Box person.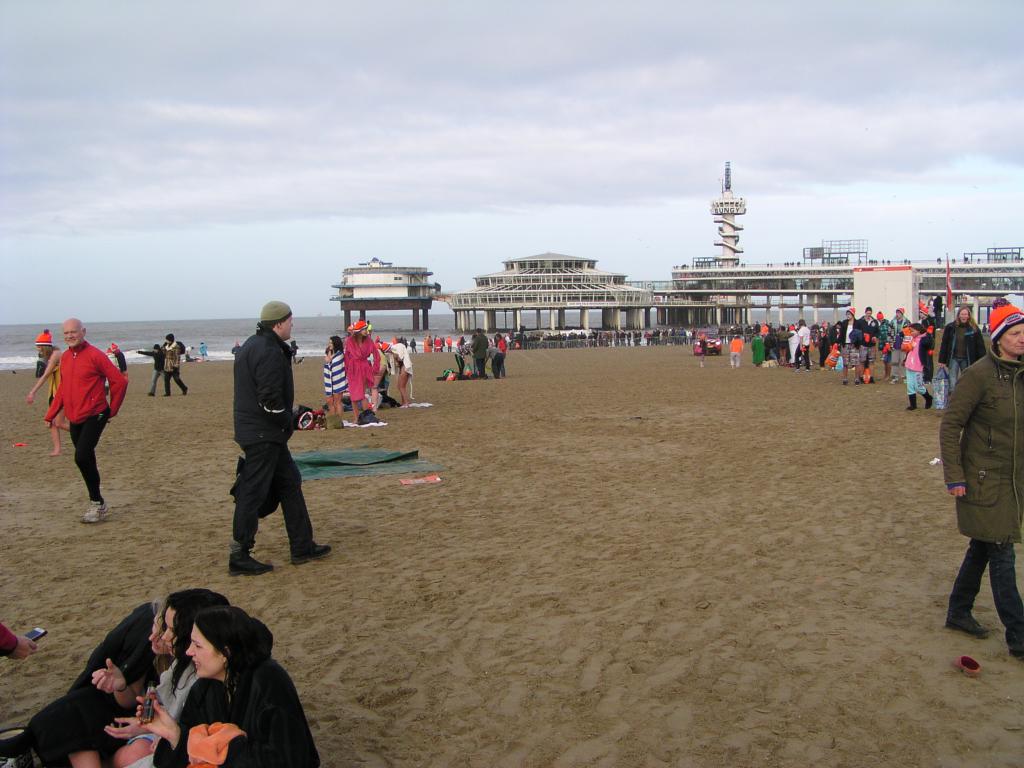
774/324/794/364.
